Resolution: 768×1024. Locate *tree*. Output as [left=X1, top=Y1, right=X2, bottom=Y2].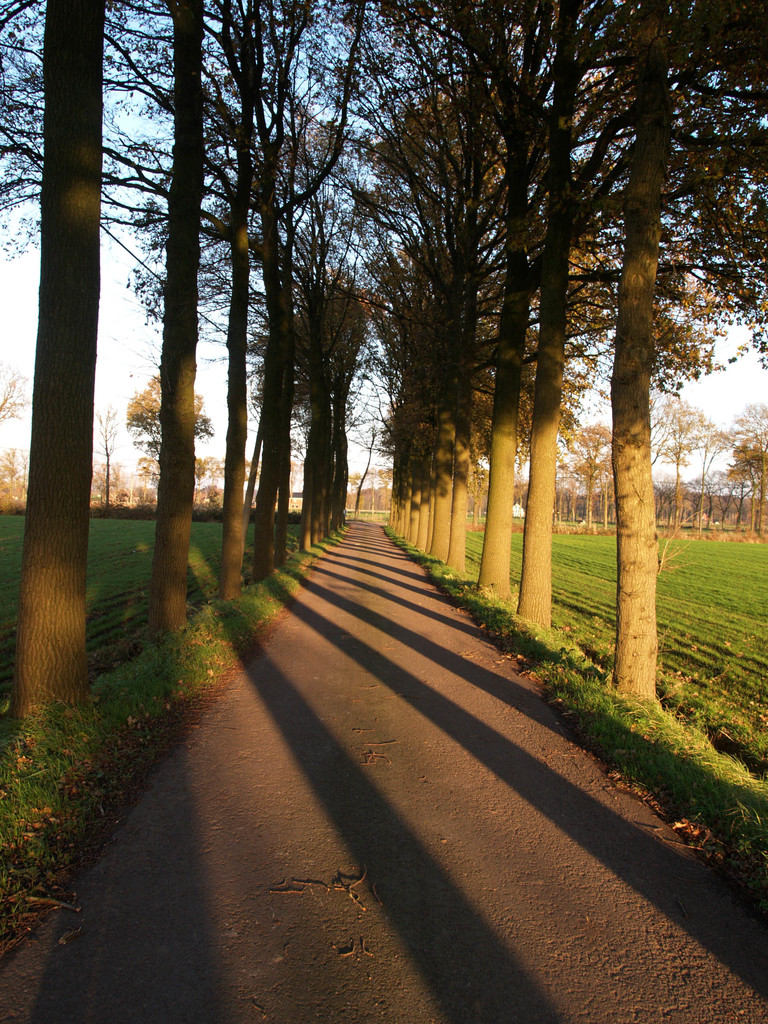
[left=121, top=370, right=212, bottom=529].
